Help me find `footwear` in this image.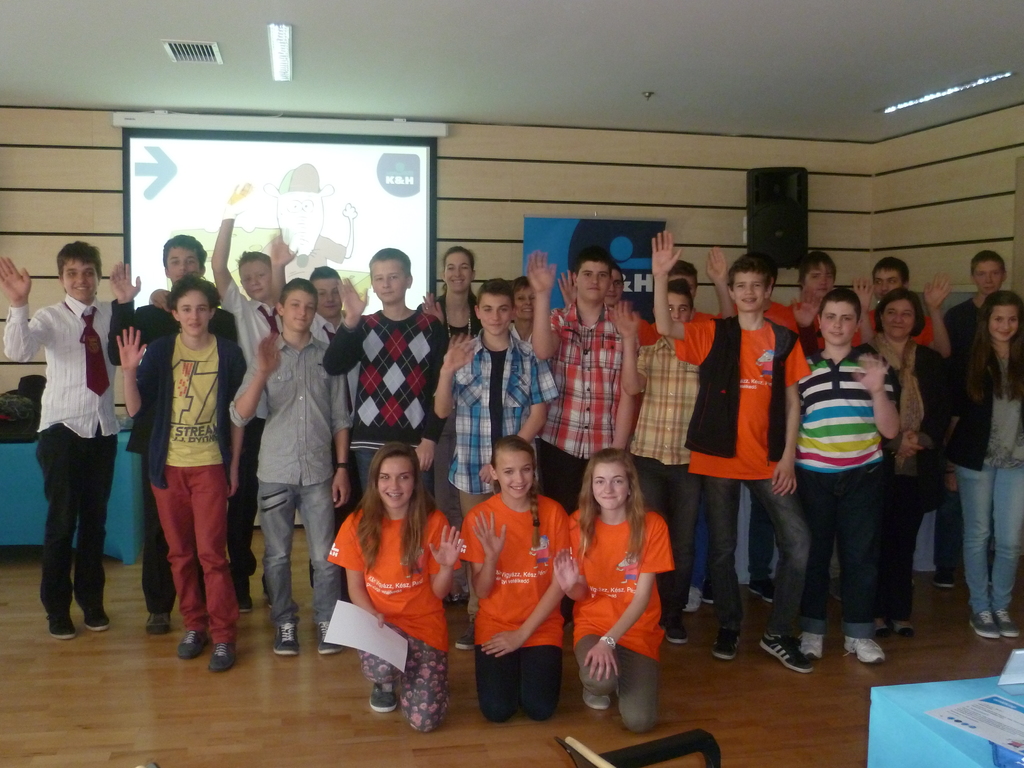
Found it: x1=680, y1=588, x2=705, y2=613.
